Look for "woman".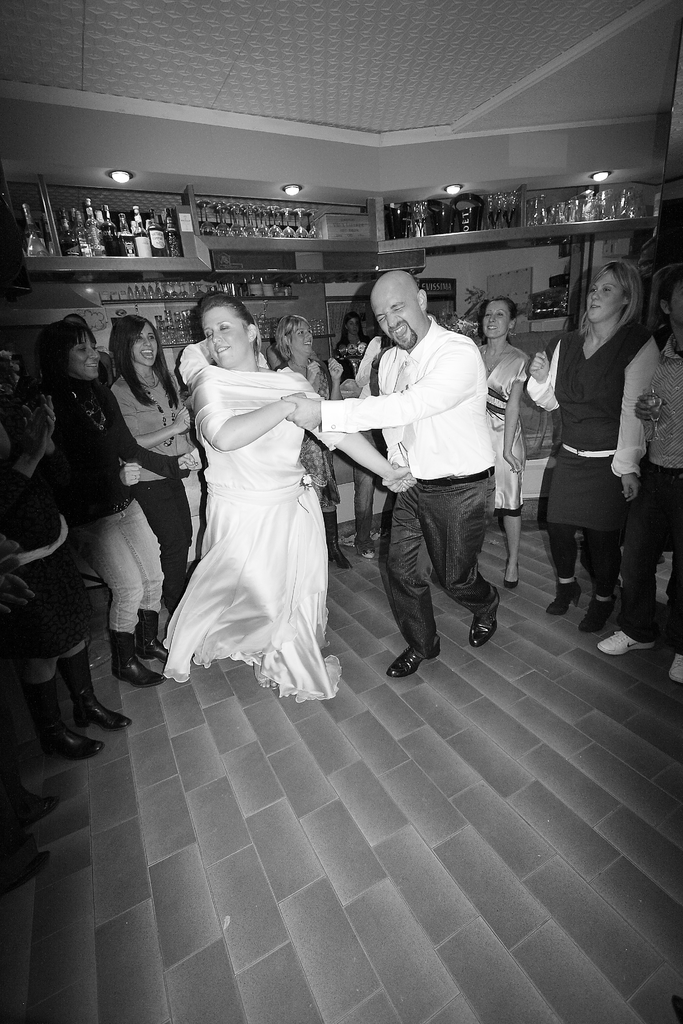
Found: (101,314,197,614).
